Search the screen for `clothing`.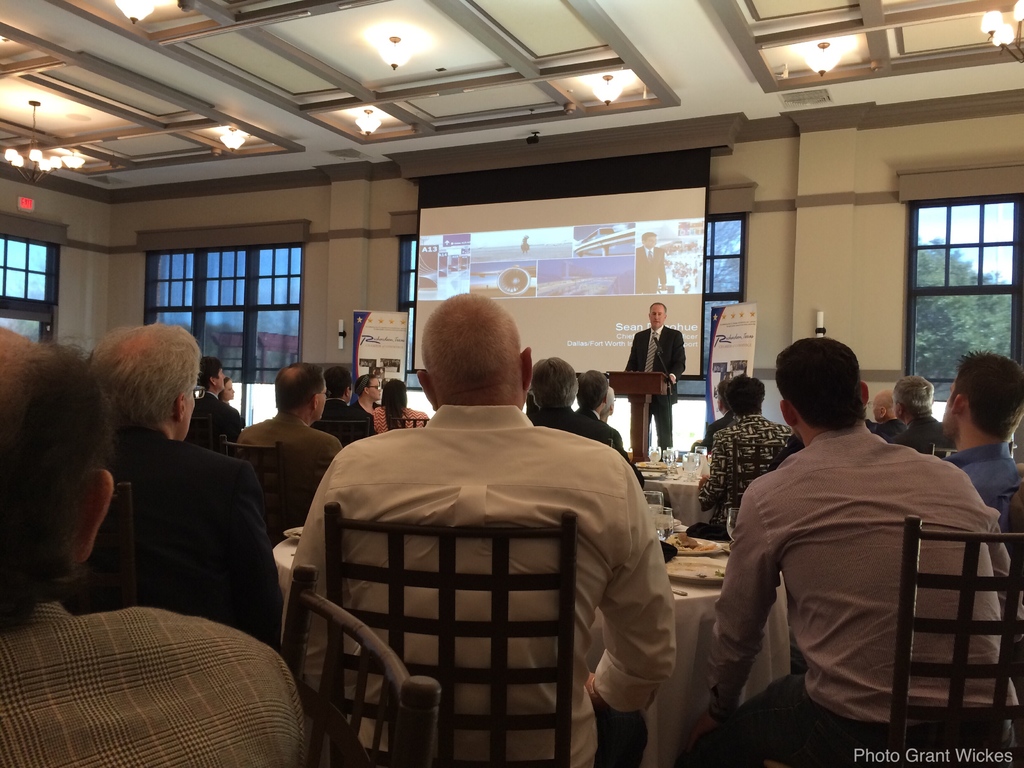
Found at crop(947, 452, 1023, 520).
